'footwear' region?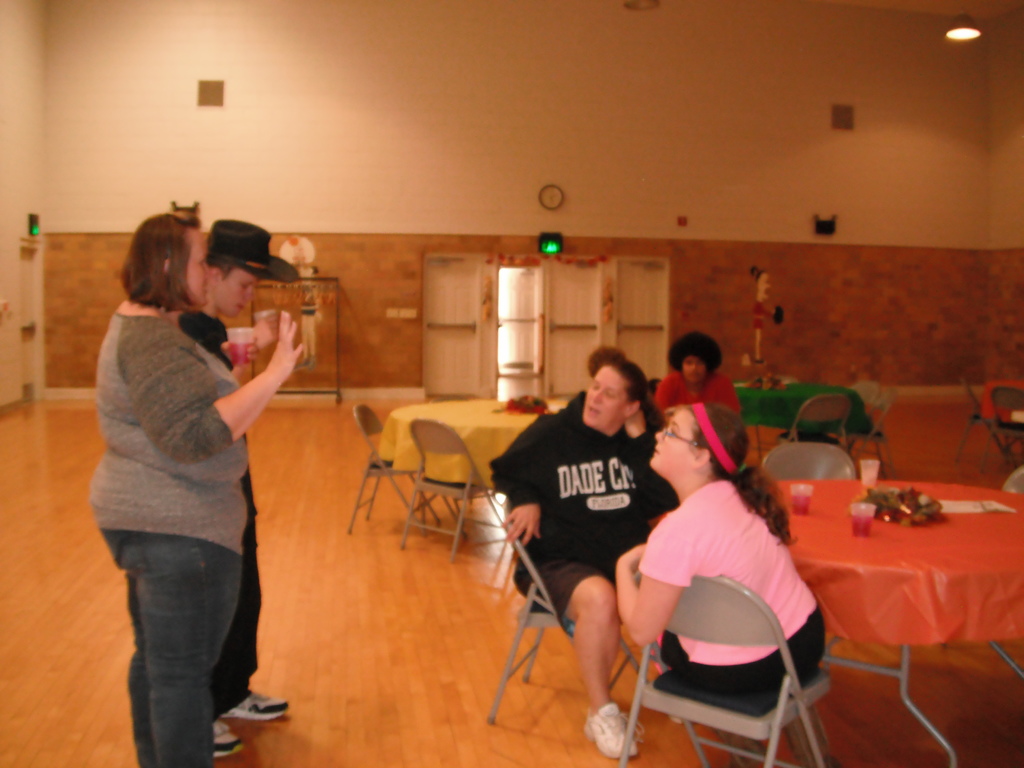
BBox(212, 715, 248, 765)
